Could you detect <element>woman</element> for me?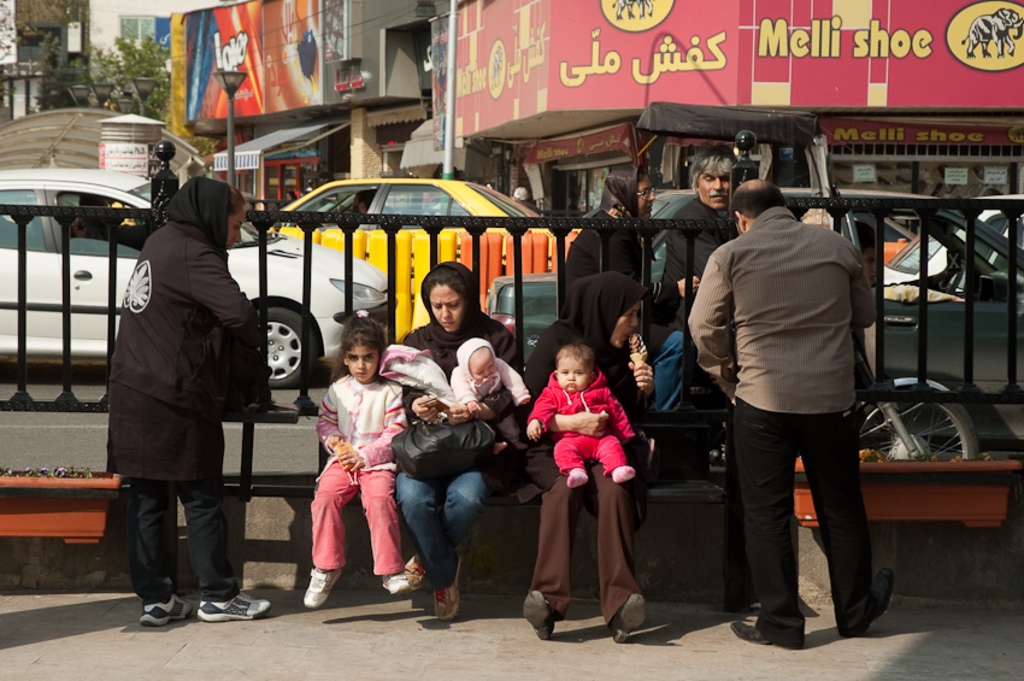
Detection result: (left=564, top=162, right=665, bottom=290).
